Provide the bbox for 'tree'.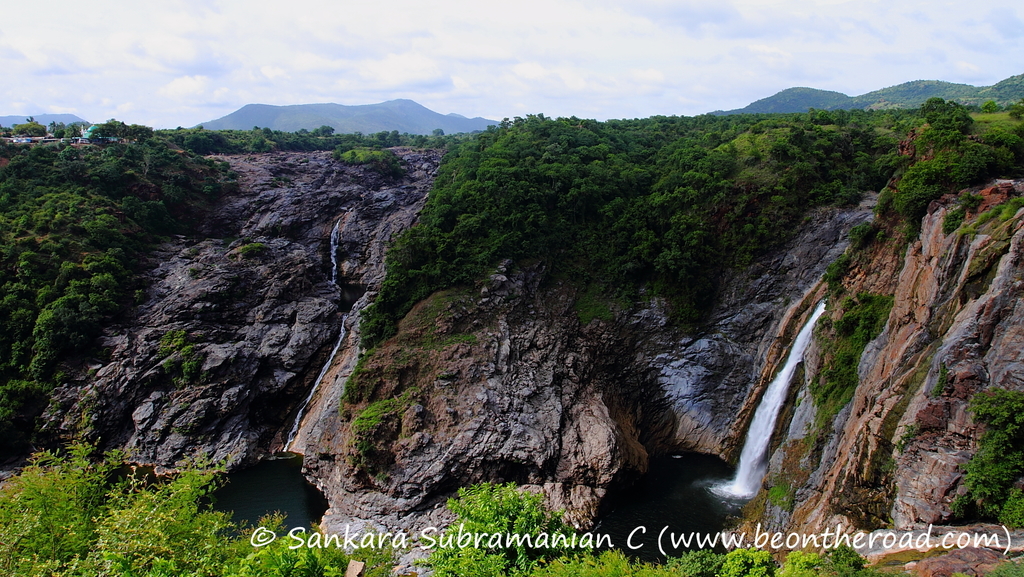
[424,477,575,576].
